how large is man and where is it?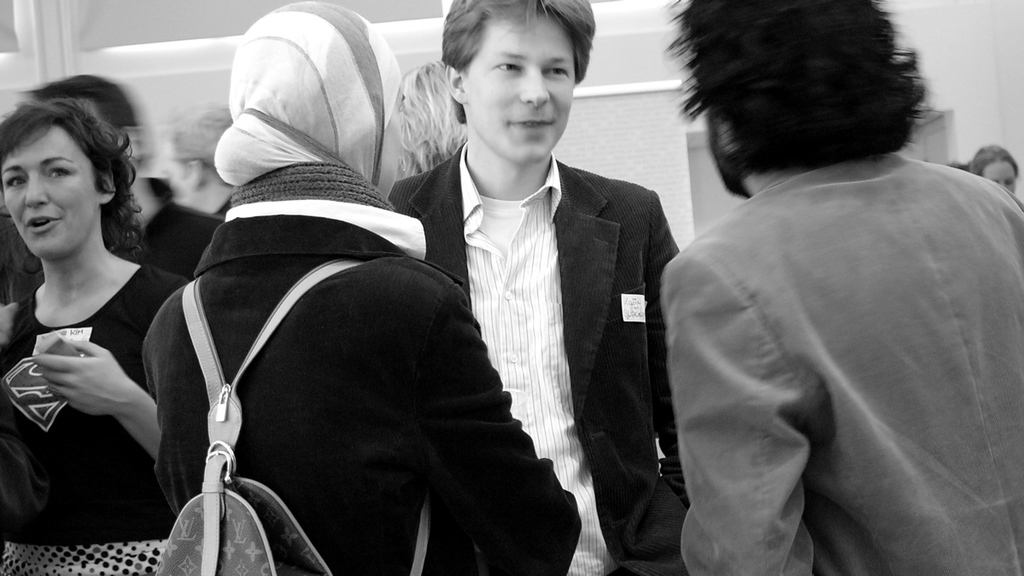
Bounding box: [left=15, top=76, right=230, bottom=293].
